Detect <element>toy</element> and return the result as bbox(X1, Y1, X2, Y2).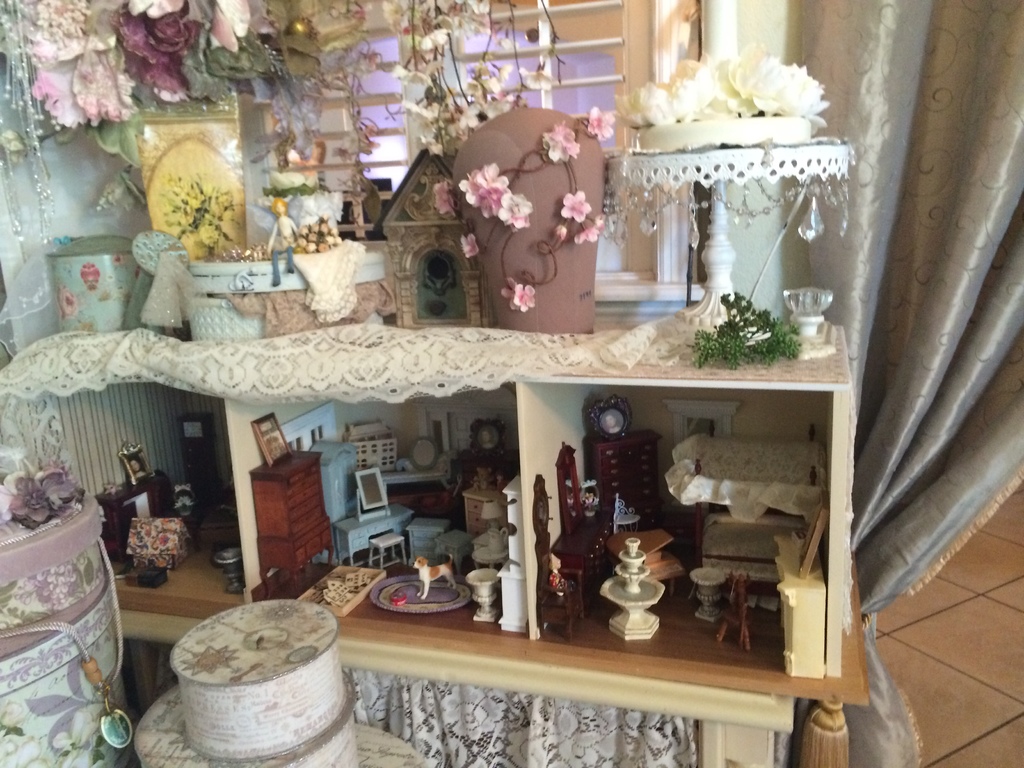
bbox(96, 435, 181, 566).
